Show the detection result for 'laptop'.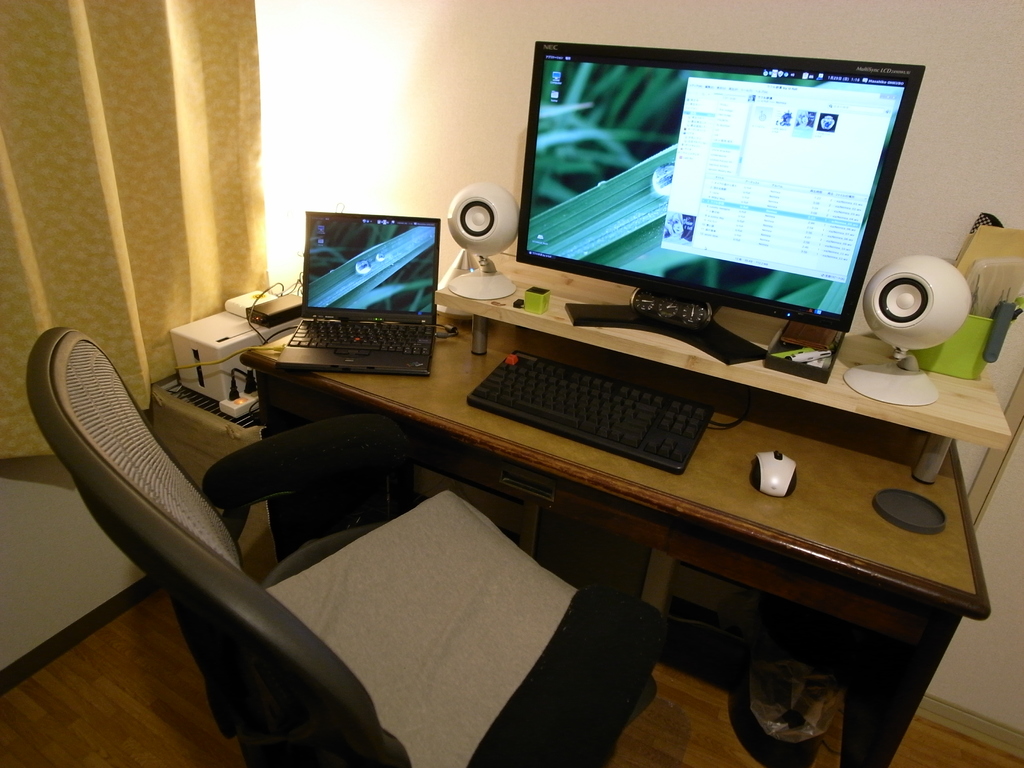
269/209/435/383.
